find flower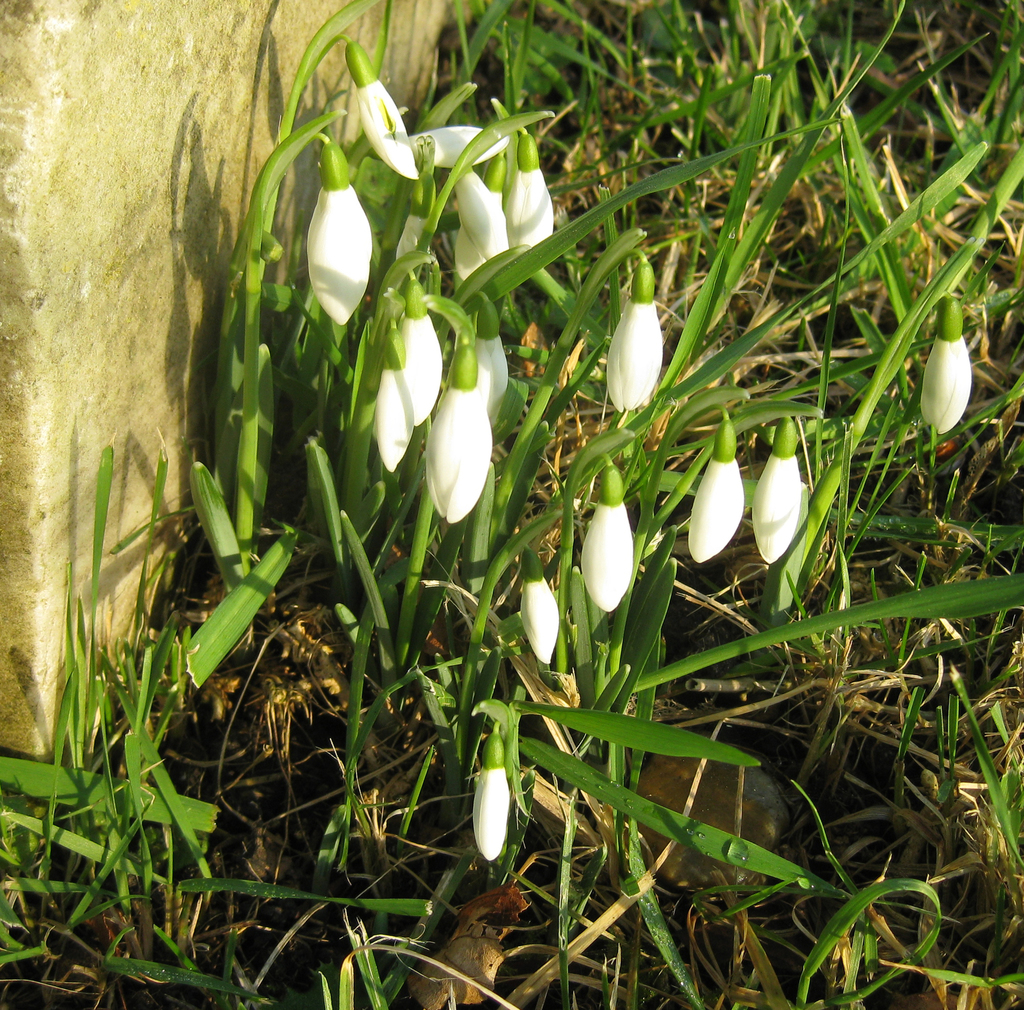
box(577, 502, 632, 615)
